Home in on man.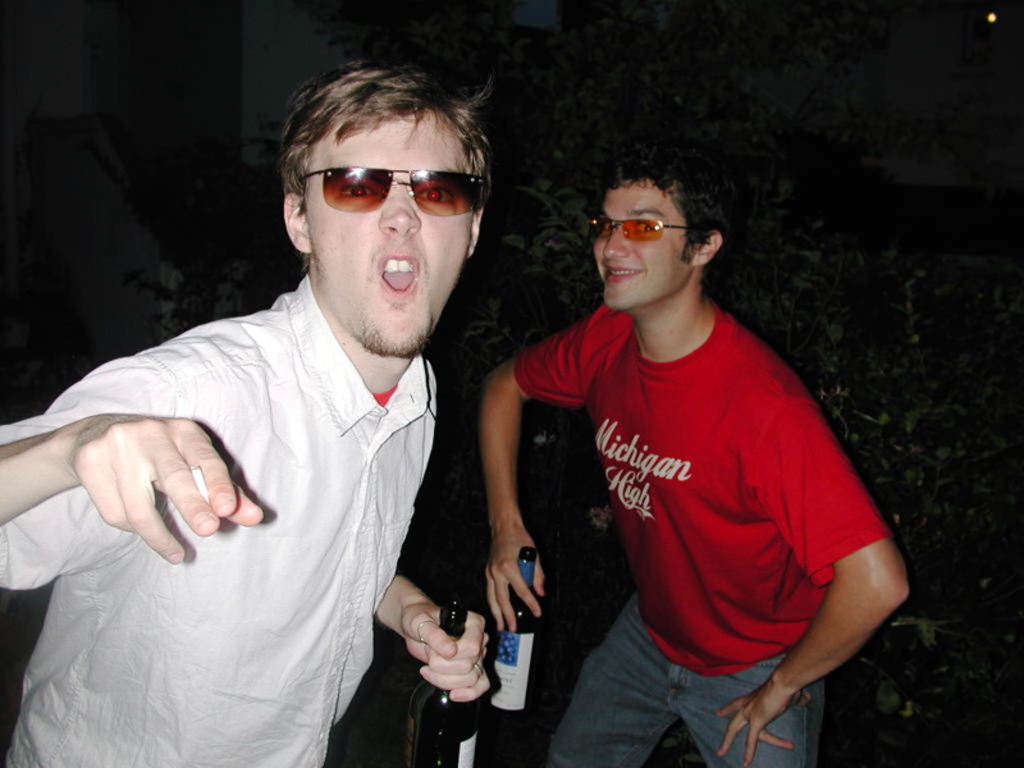
Homed in at [x1=476, y1=150, x2=908, y2=767].
